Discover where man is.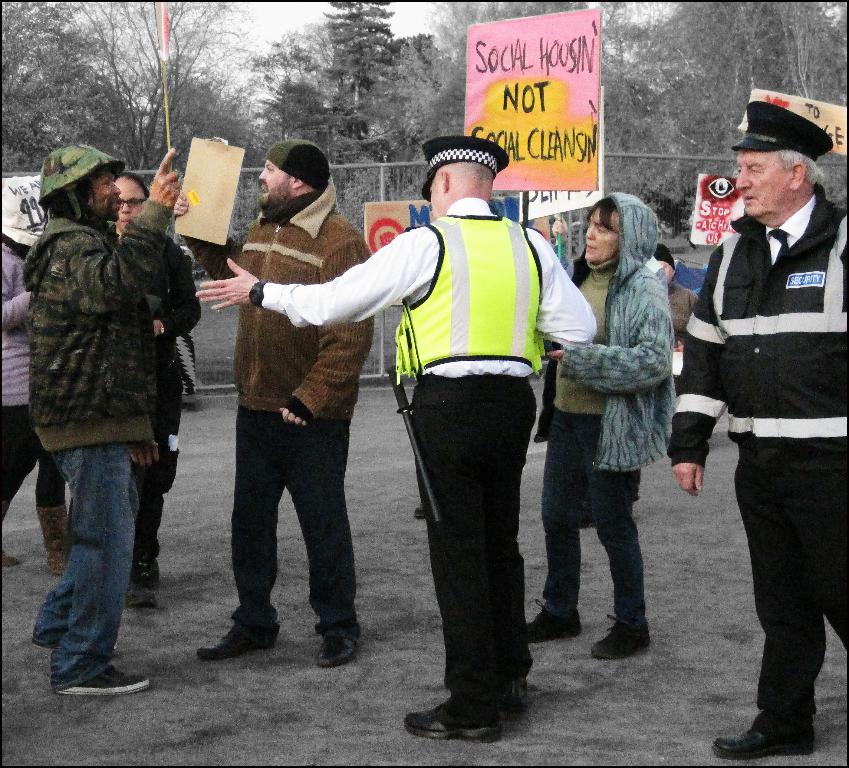
Discovered at (left=668, top=100, right=848, bottom=760).
